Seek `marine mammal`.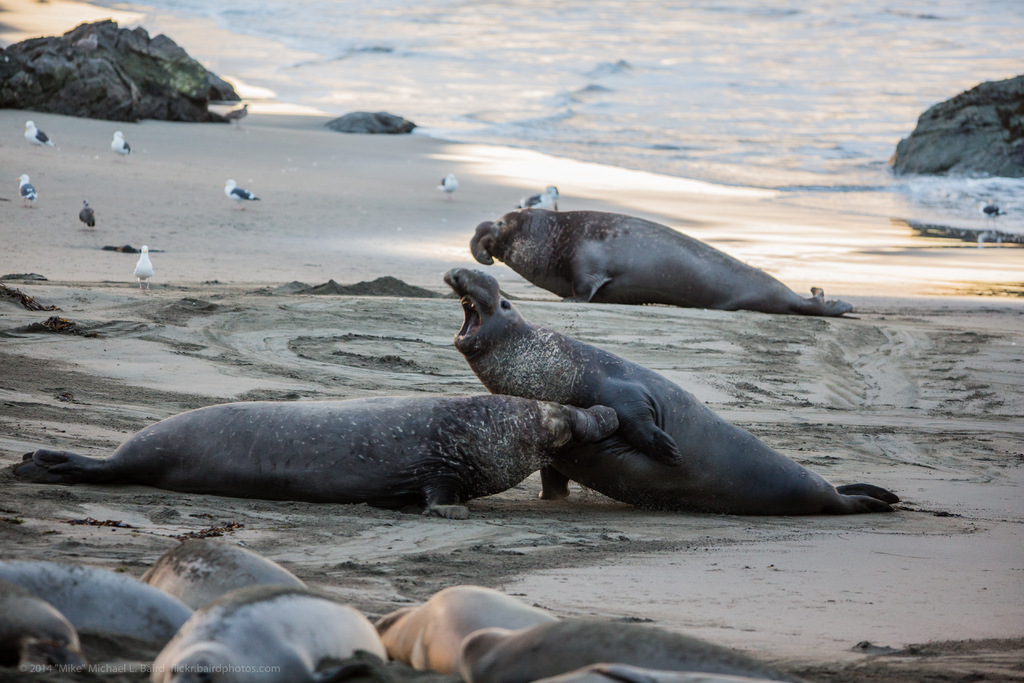
l=363, t=583, r=560, b=682.
